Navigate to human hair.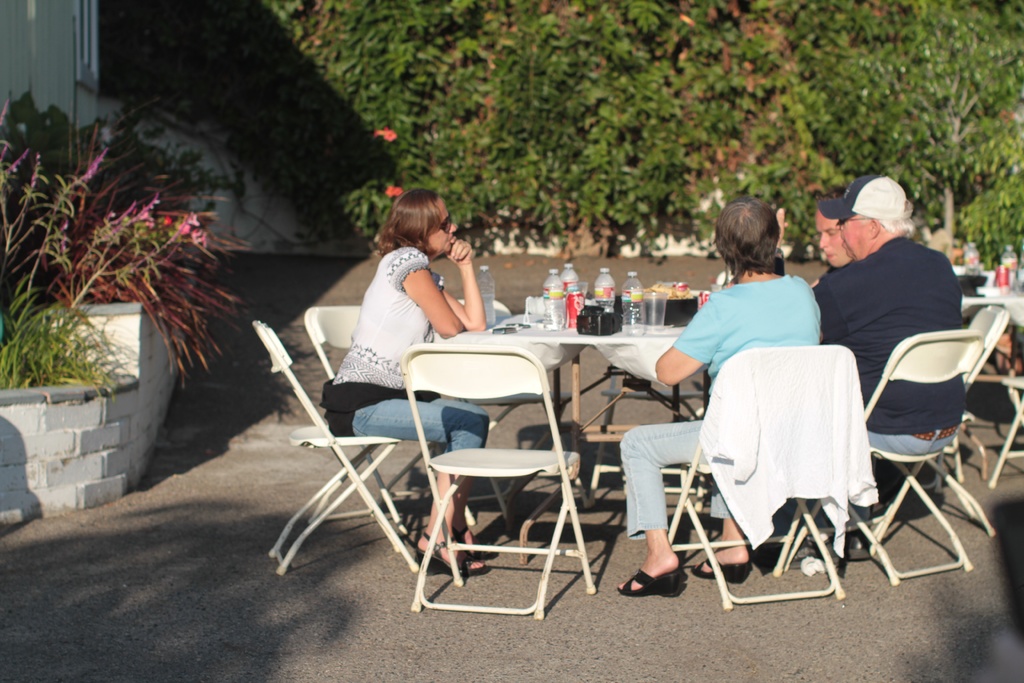
Navigation target: detection(714, 197, 790, 290).
